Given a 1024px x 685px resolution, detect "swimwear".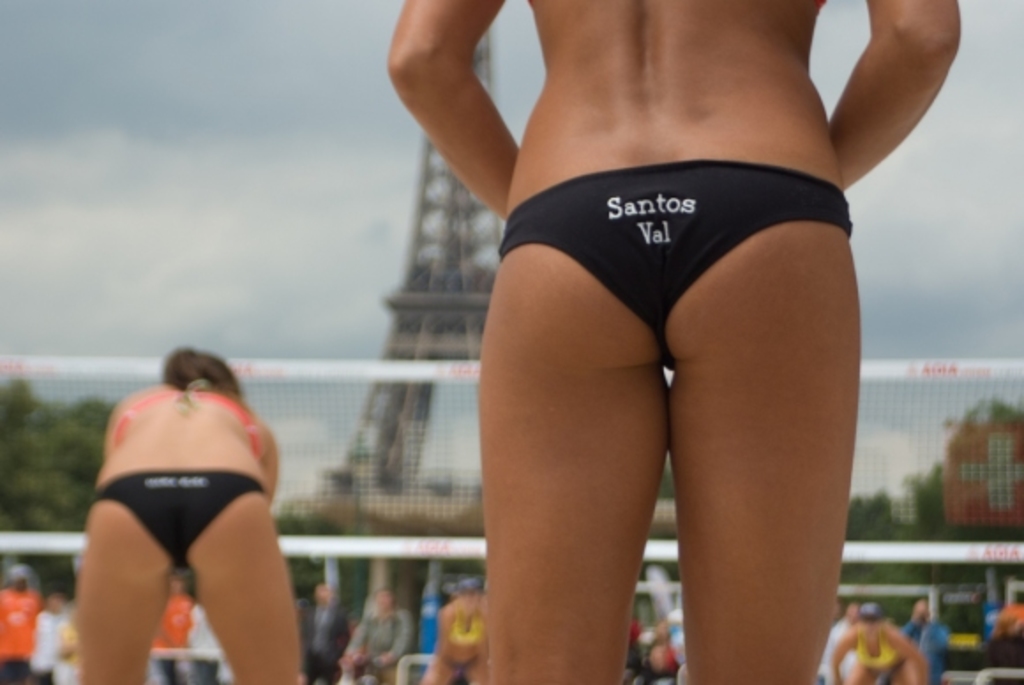
102,378,263,447.
